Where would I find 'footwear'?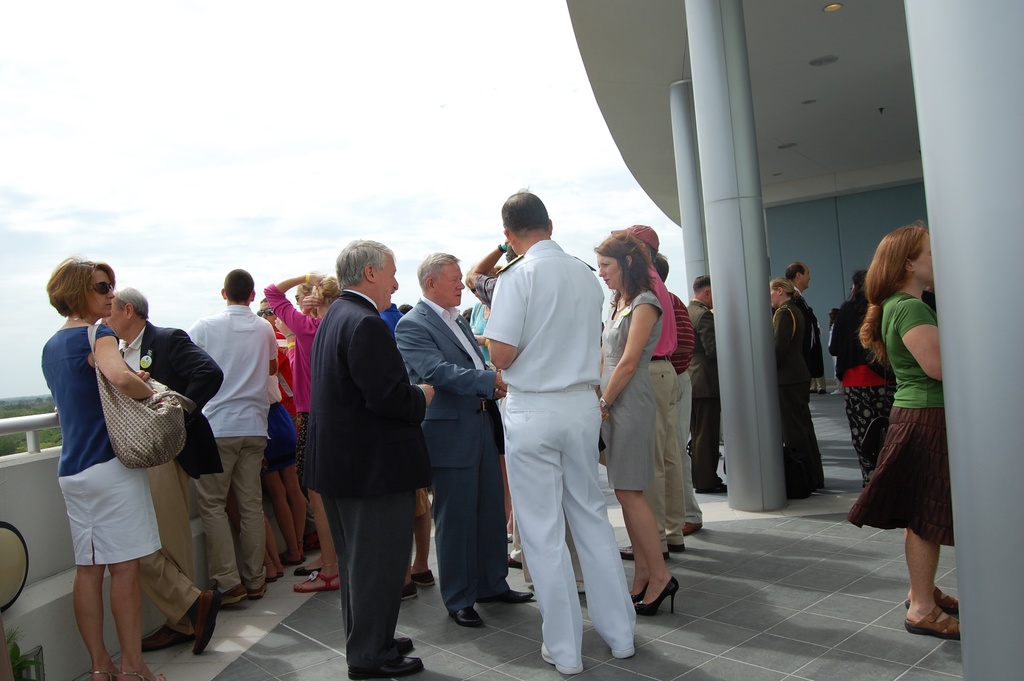
At 244/582/271/599.
